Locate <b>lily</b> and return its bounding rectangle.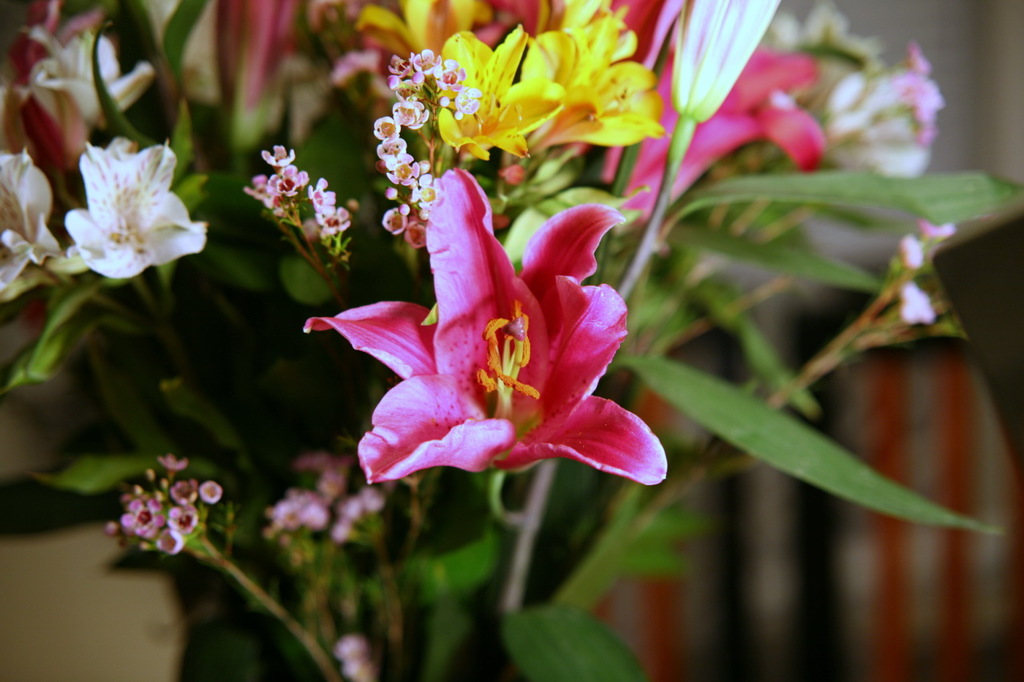
BBox(662, 0, 780, 125).
